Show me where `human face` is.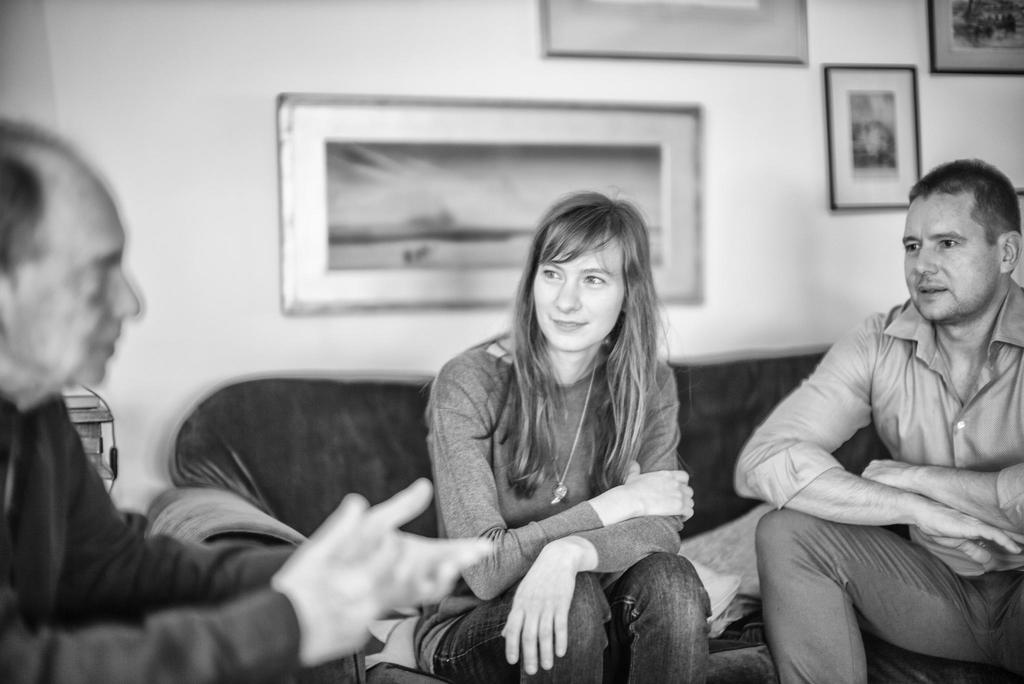
`human face` is at (left=1, top=163, right=140, bottom=387).
